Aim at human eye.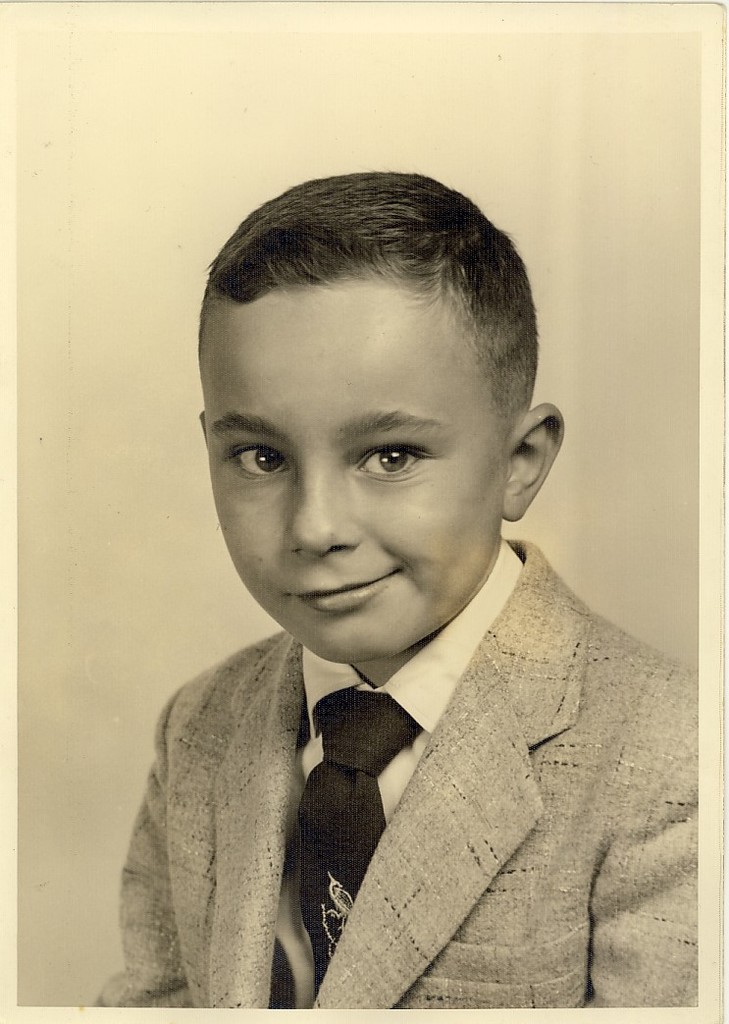
Aimed at pyautogui.locateOnScreen(222, 444, 294, 479).
